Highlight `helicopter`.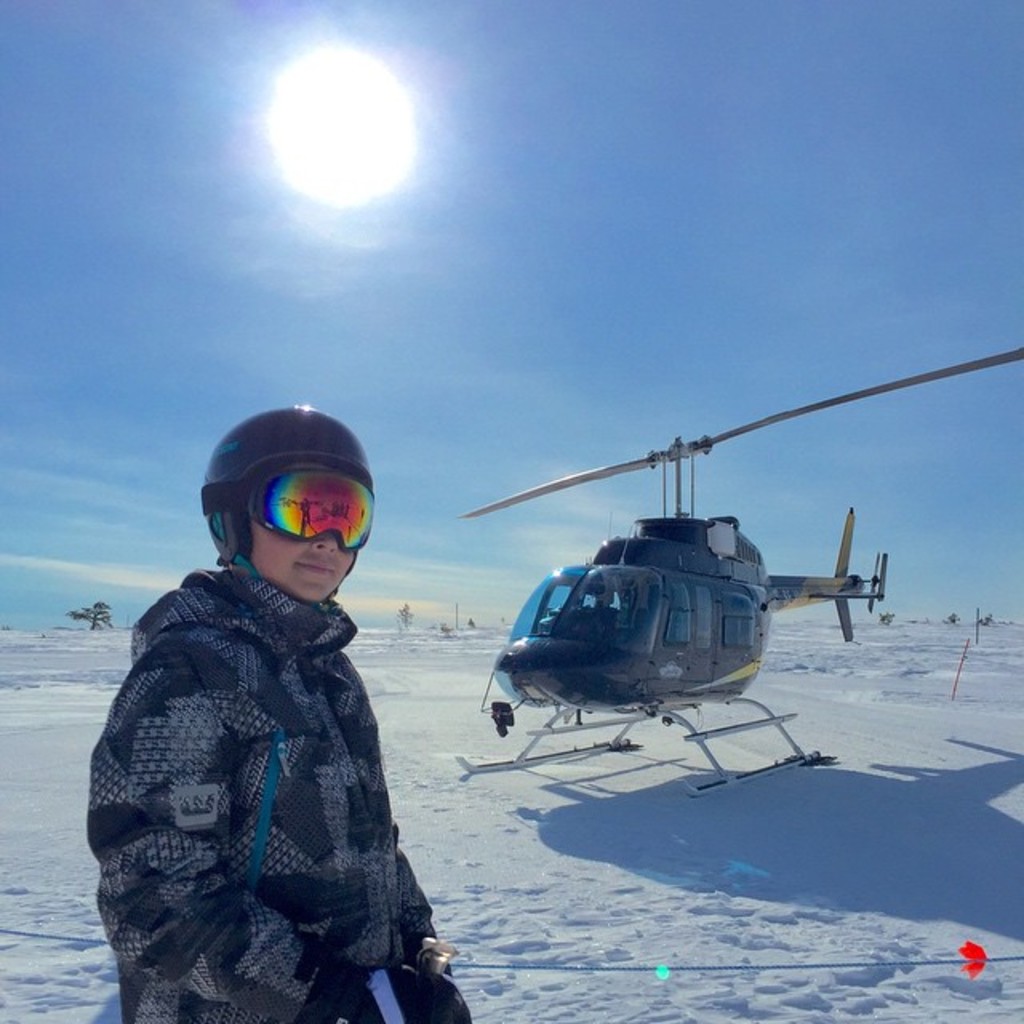
Highlighted region: [left=453, top=350, right=1022, bottom=810].
